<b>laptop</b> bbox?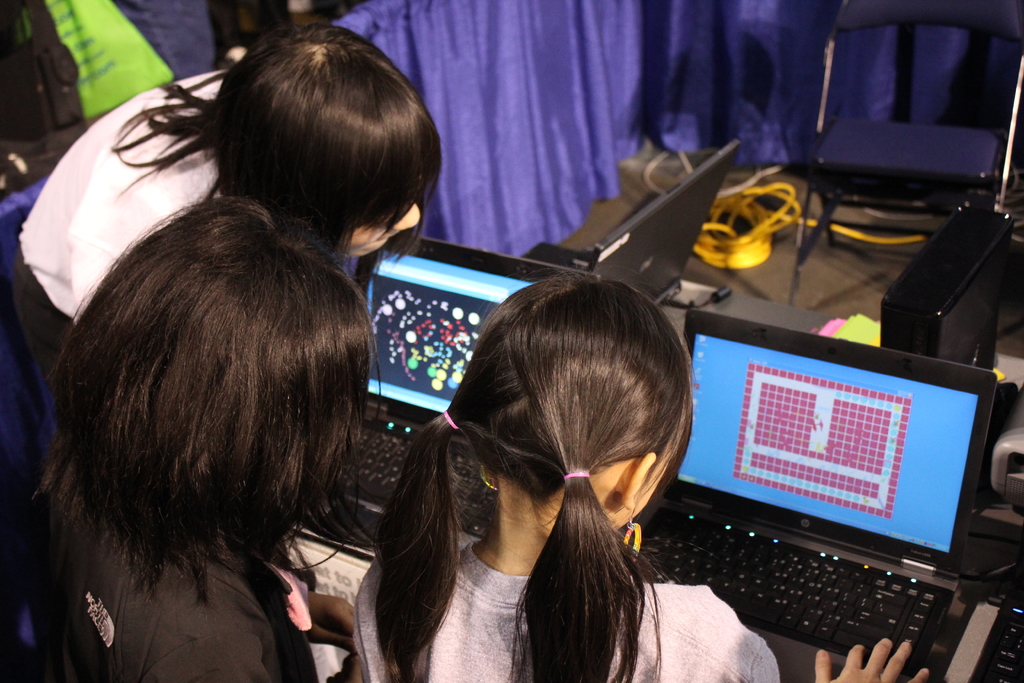
bbox=[294, 236, 600, 564]
